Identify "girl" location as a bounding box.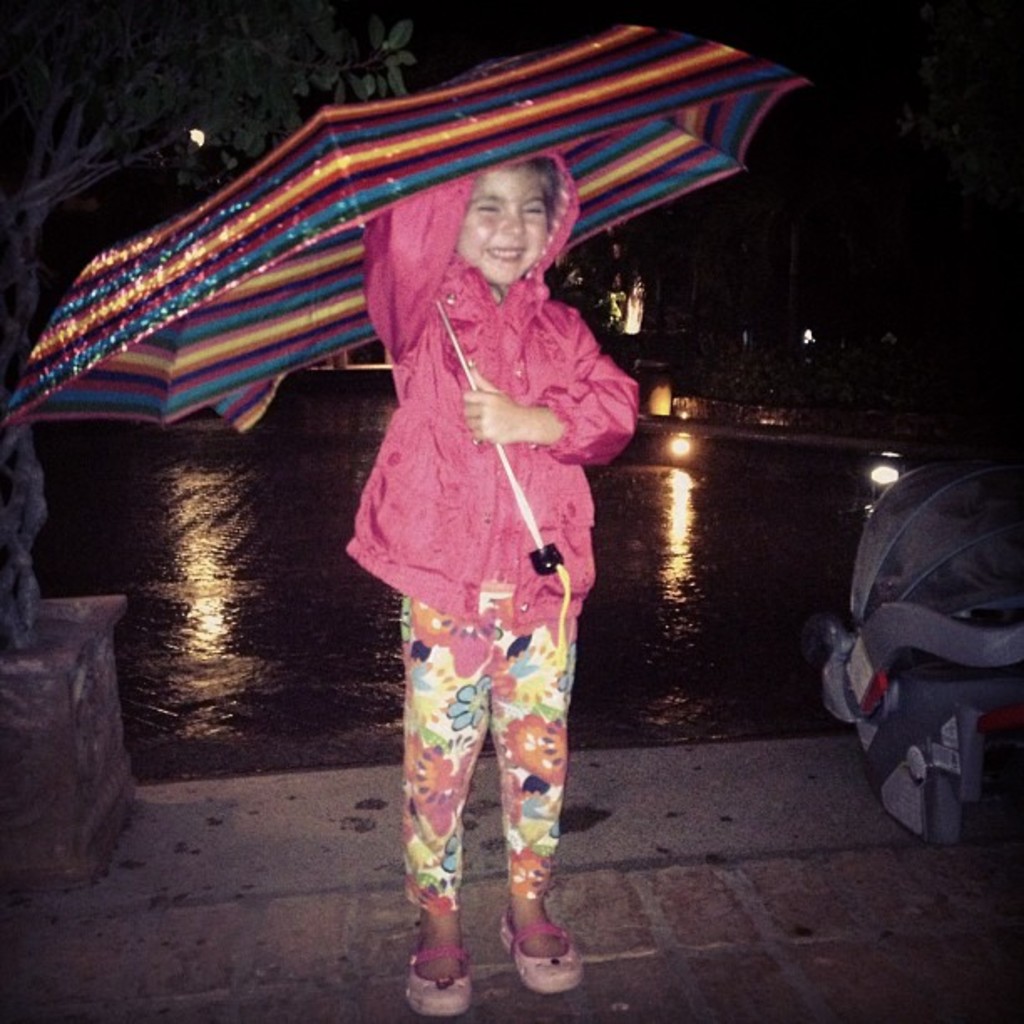
crop(348, 152, 639, 1017).
